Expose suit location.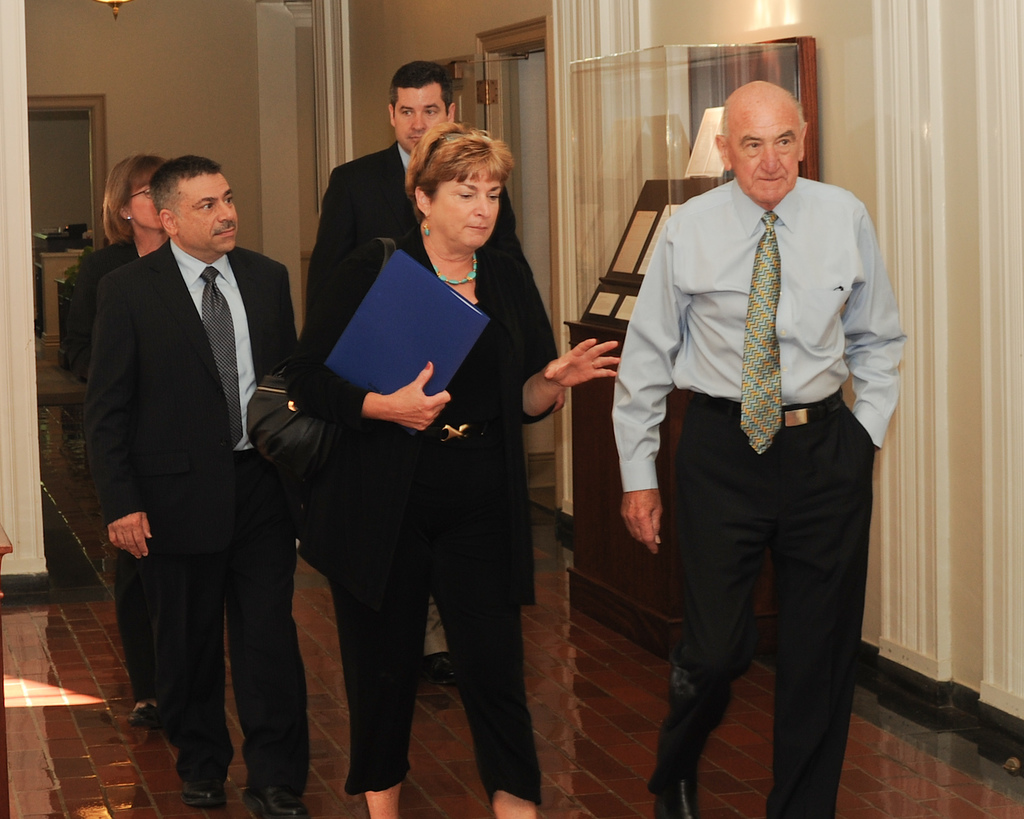
Exposed at left=280, top=227, right=568, bottom=797.
